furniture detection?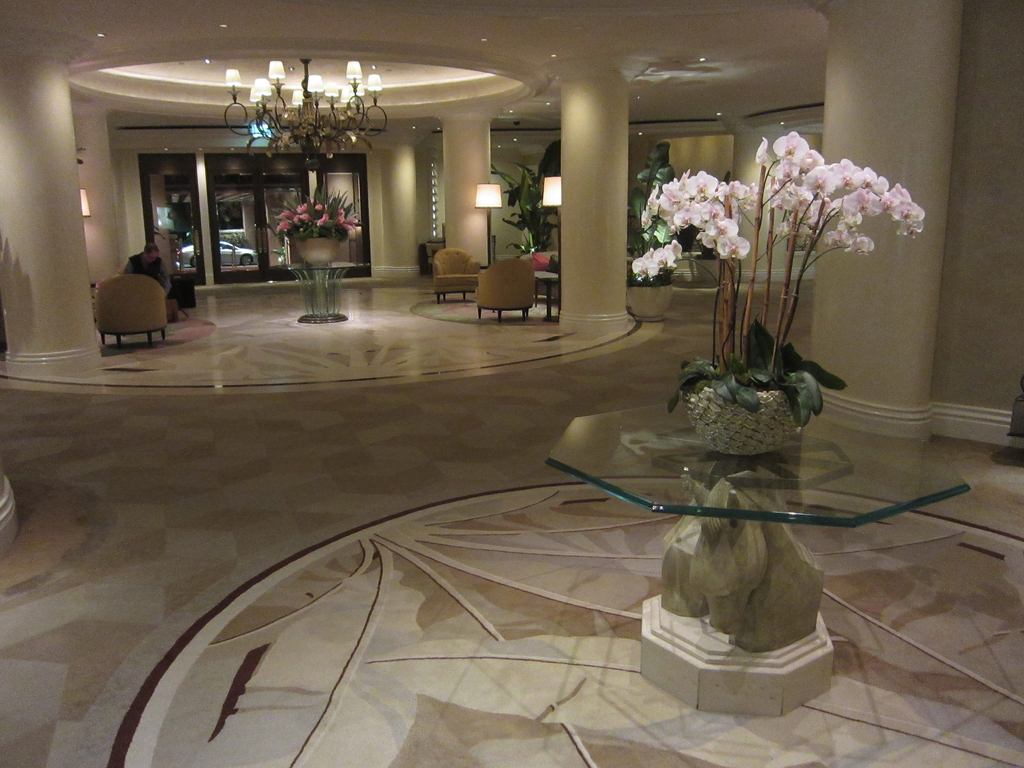
{"left": 165, "top": 268, "right": 198, "bottom": 310}
